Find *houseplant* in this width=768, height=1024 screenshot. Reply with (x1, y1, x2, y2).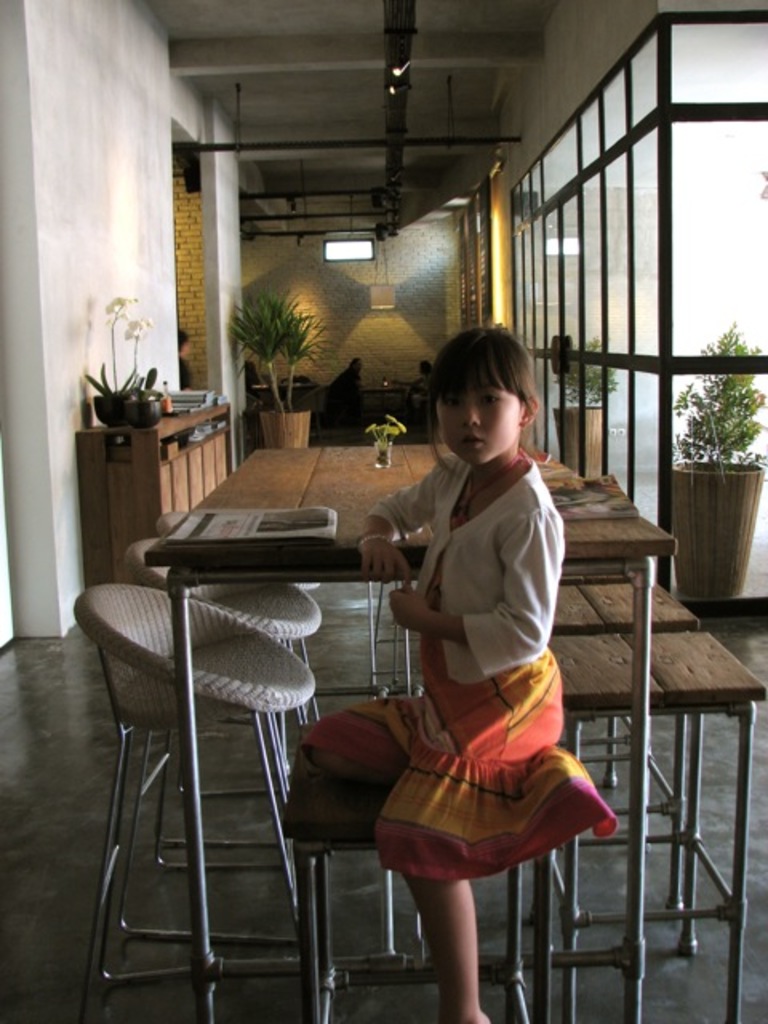
(536, 339, 629, 467).
